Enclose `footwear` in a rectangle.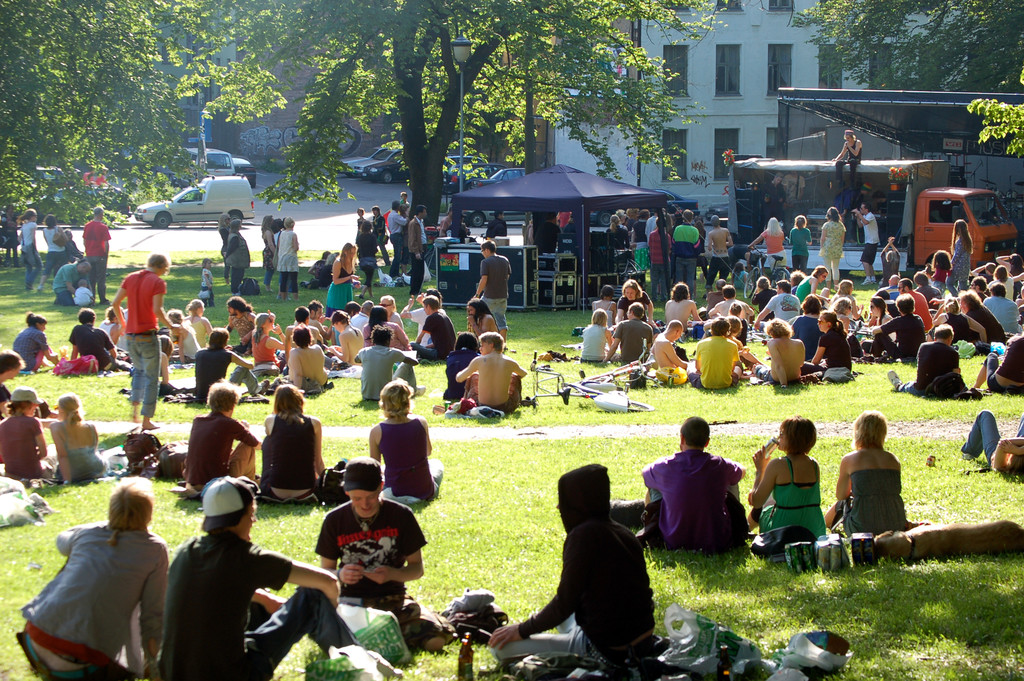
rect(161, 384, 175, 391).
